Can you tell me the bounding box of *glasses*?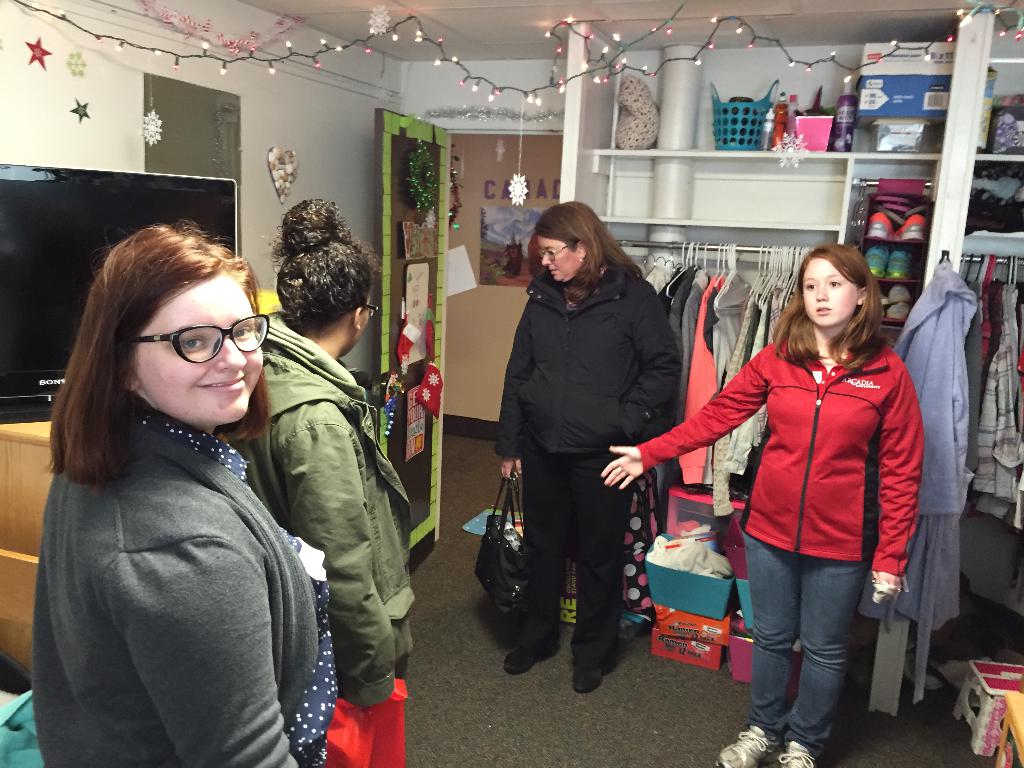
Rect(535, 241, 573, 264).
